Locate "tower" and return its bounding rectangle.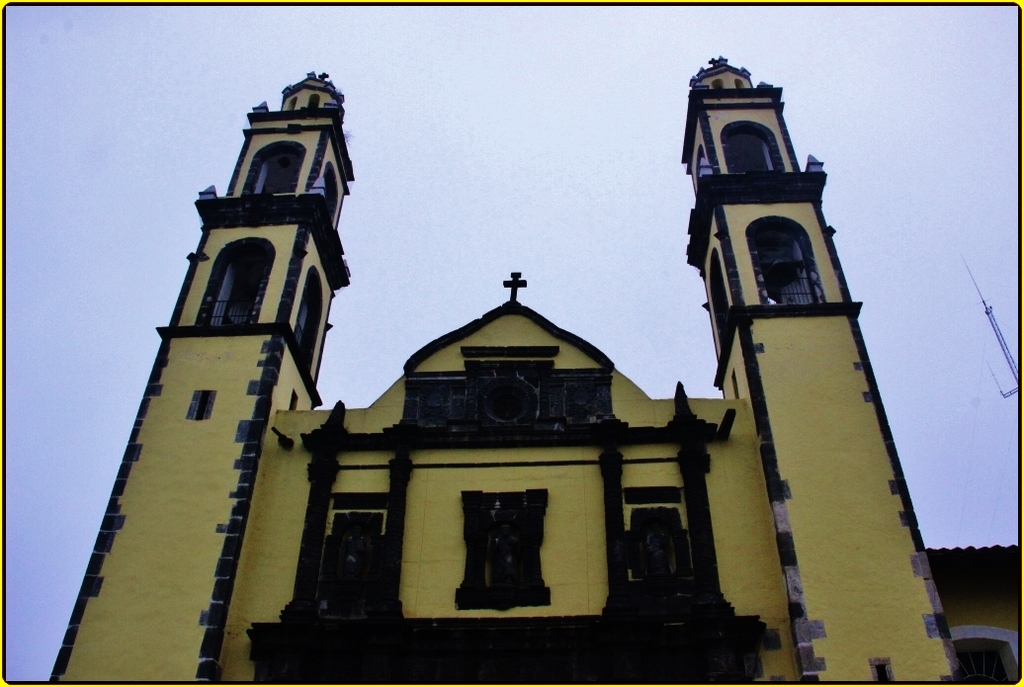
left=47, top=72, right=320, bottom=686.
